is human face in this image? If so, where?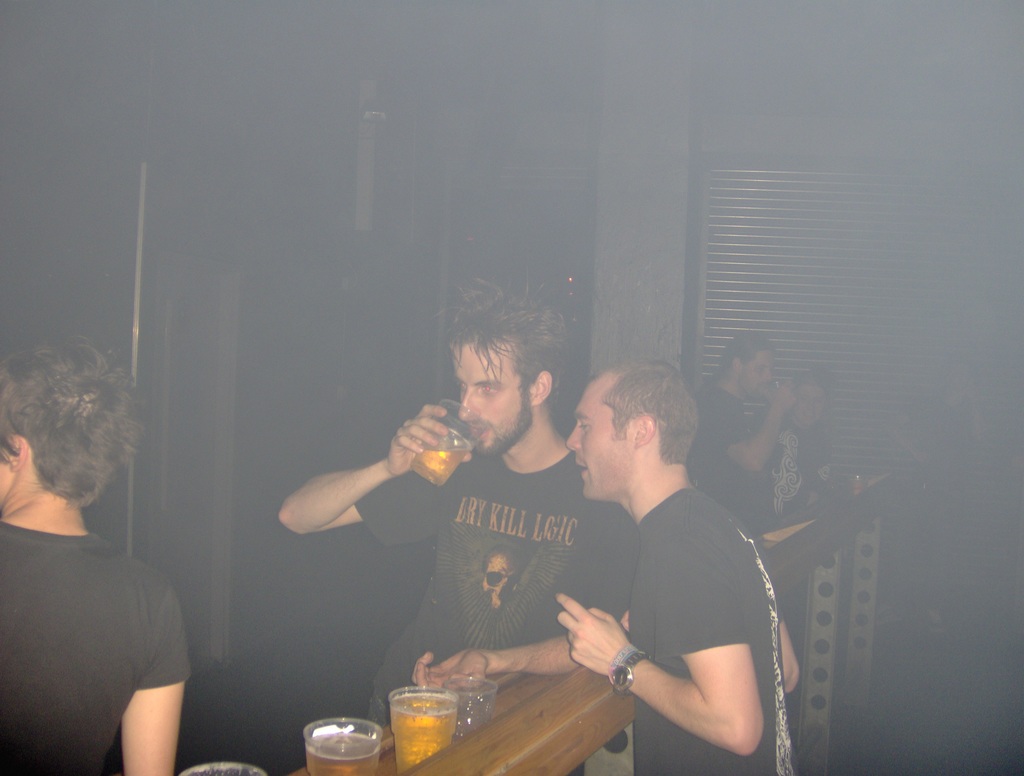
Yes, at 564 375 628 501.
